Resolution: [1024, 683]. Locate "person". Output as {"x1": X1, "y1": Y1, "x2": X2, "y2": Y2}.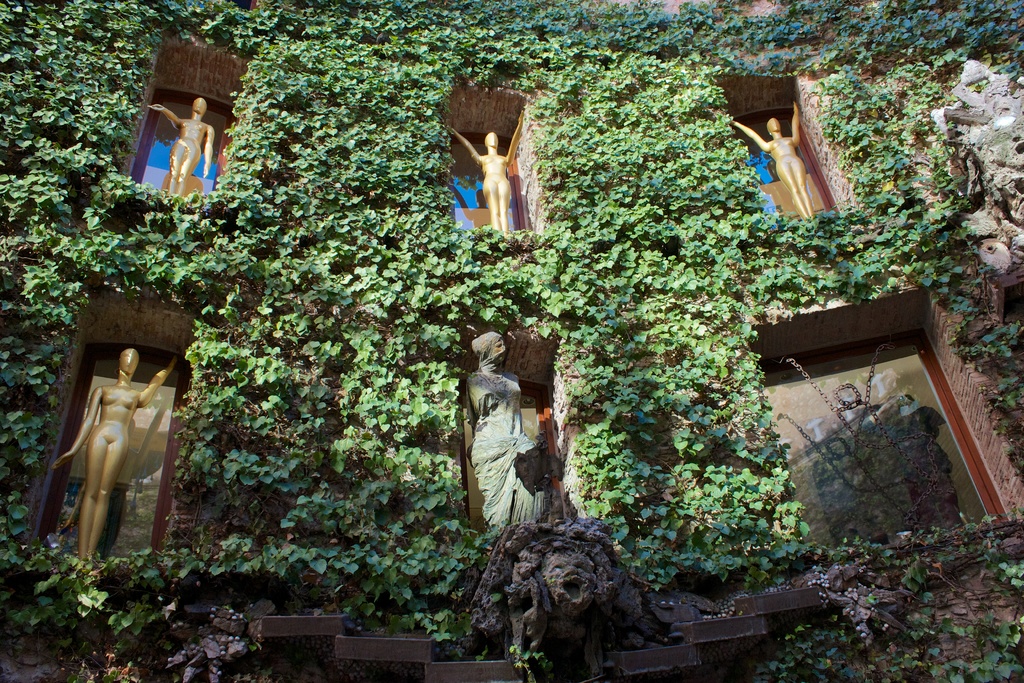
{"x1": 147, "y1": 77, "x2": 211, "y2": 214}.
